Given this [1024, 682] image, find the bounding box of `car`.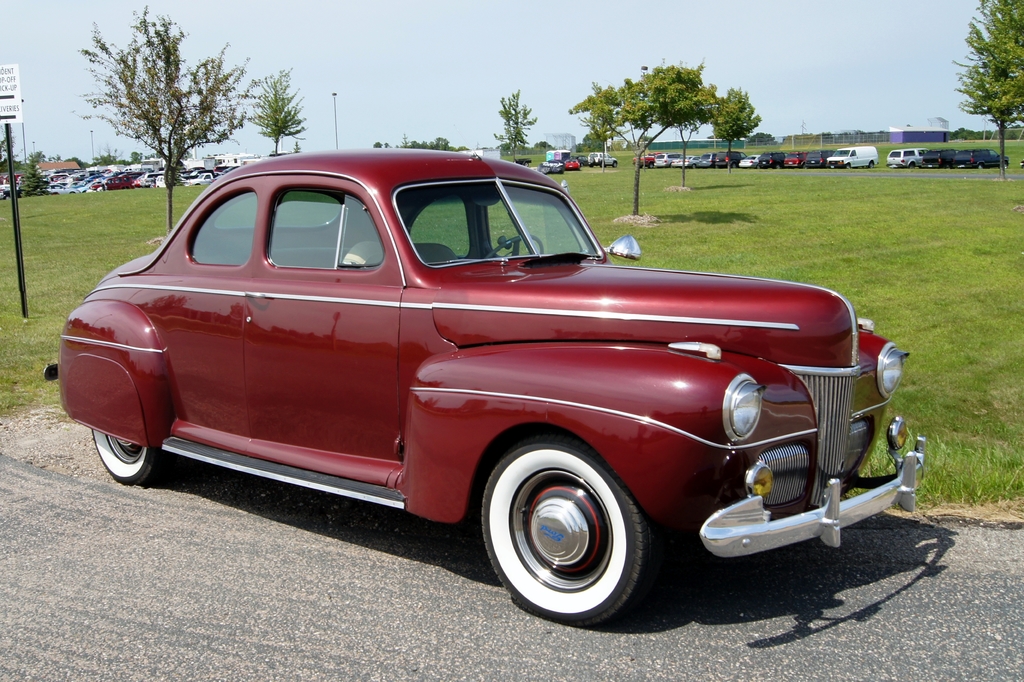
[760, 153, 783, 168].
